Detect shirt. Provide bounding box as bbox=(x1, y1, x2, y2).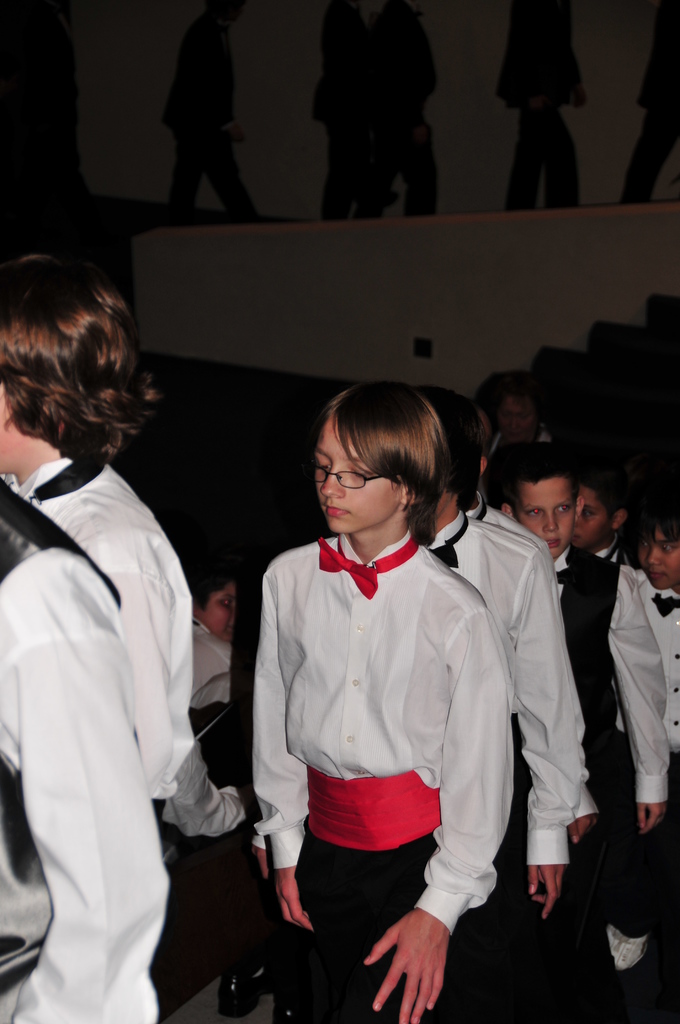
bbox=(0, 547, 172, 1022).
